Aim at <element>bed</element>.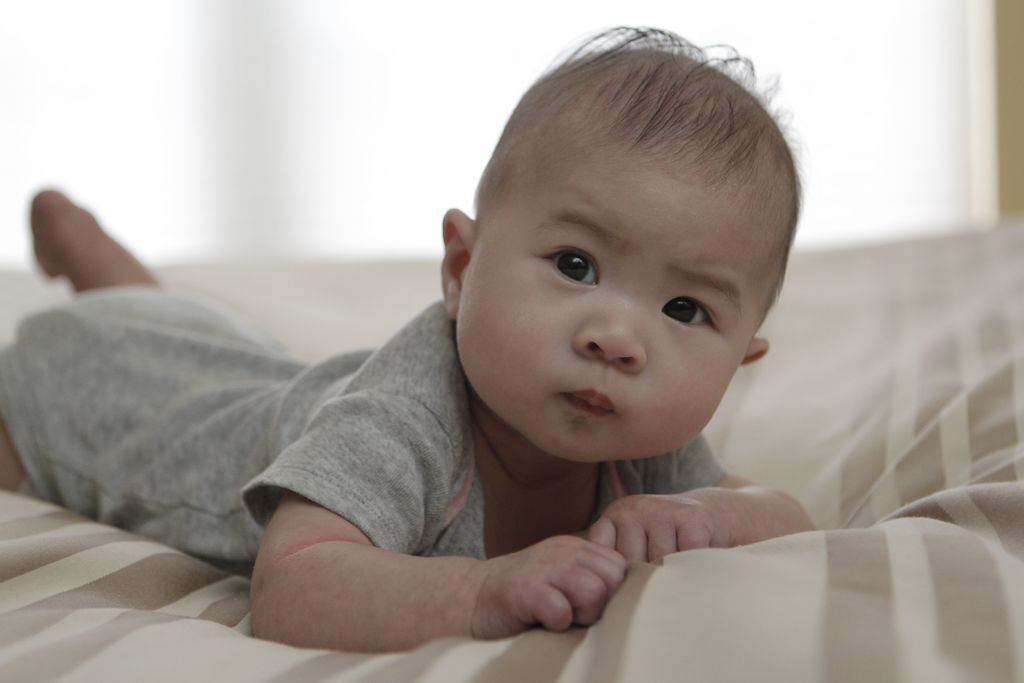
Aimed at [left=0, top=202, right=1023, bottom=682].
